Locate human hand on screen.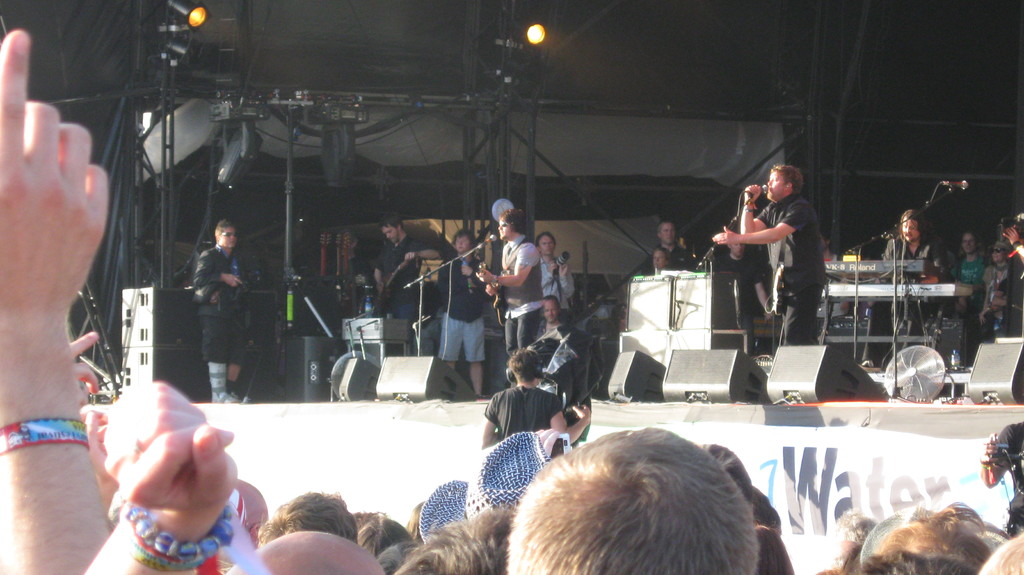
On screen at <box>559,264,568,279</box>.
